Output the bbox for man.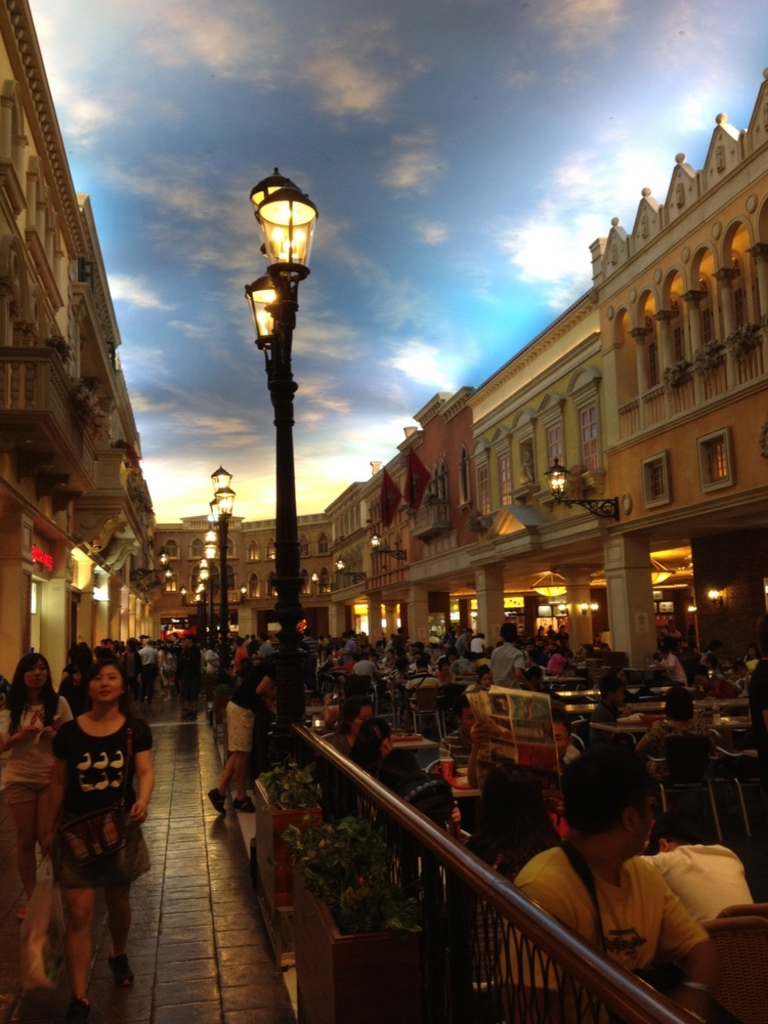
<box>485,621,539,691</box>.
